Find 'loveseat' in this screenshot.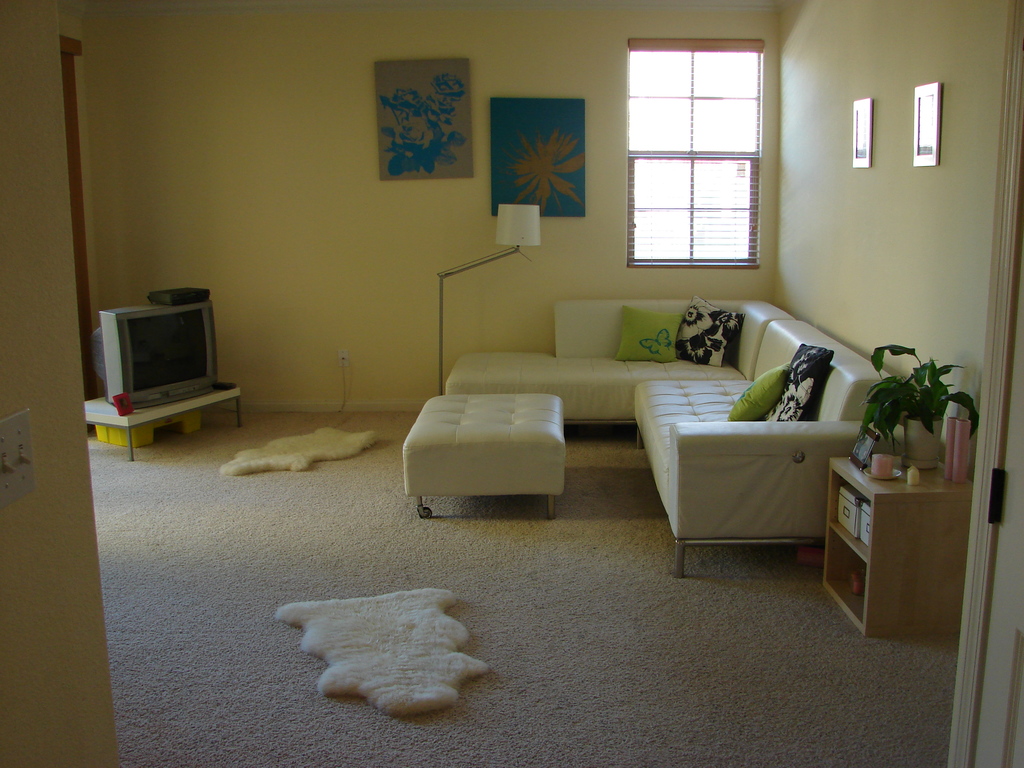
The bounding box for 'loveseat' is bbox(550, 300, 911, 587).
